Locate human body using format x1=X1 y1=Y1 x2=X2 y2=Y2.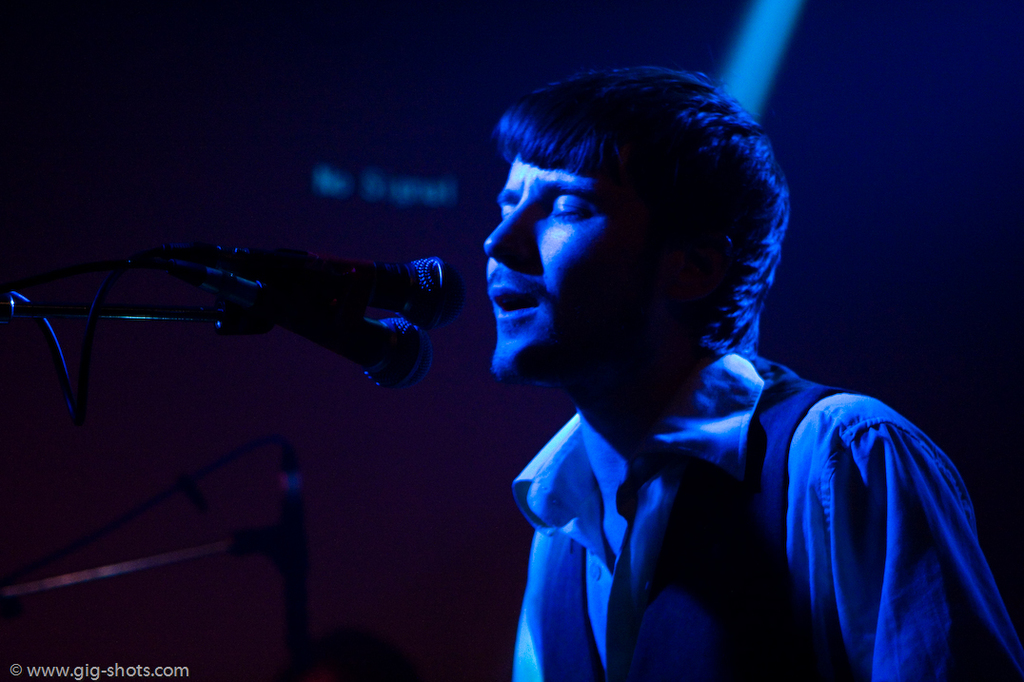
x1=455 y1=74 x2=954 y2=681.
